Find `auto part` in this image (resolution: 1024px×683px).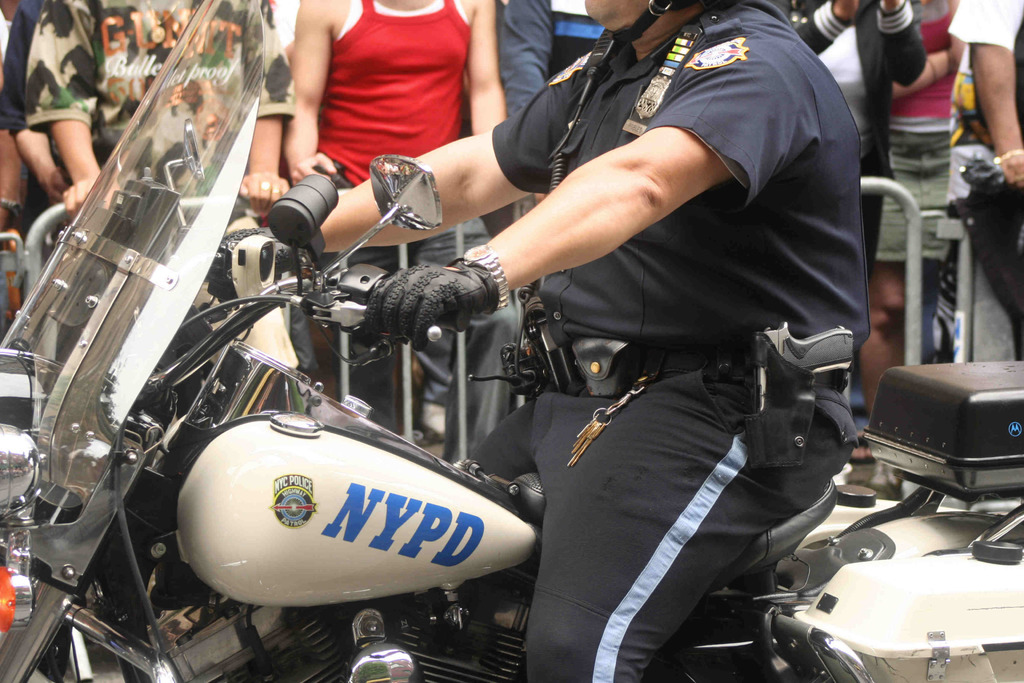
364,150,455,247.
